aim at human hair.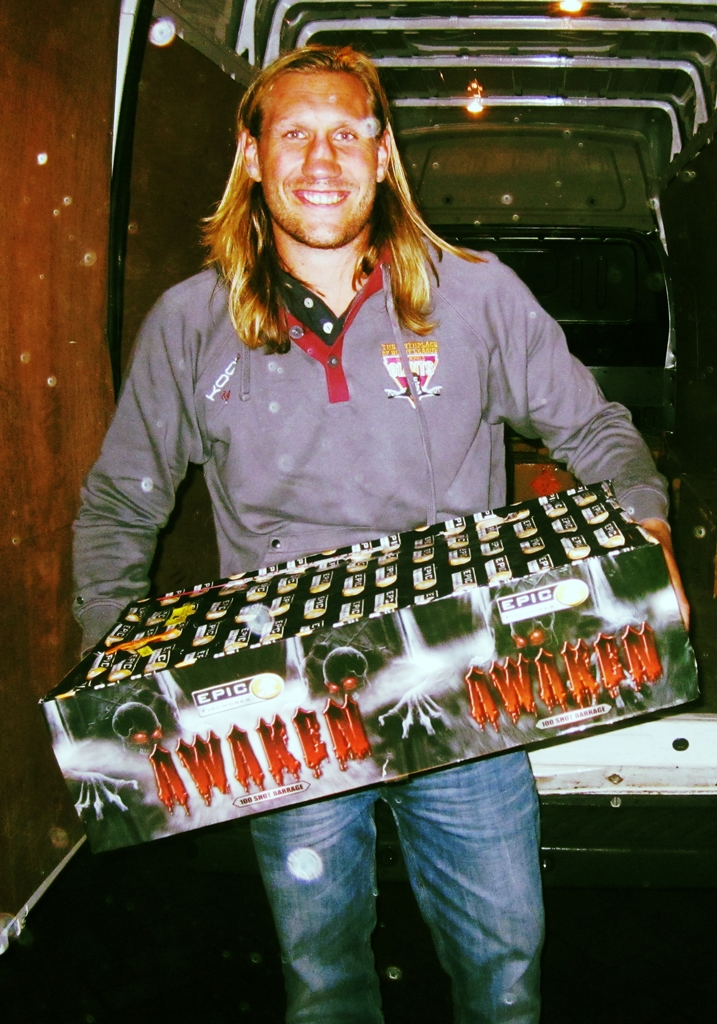
Aimed at <box>200,48,492,357</box>.
